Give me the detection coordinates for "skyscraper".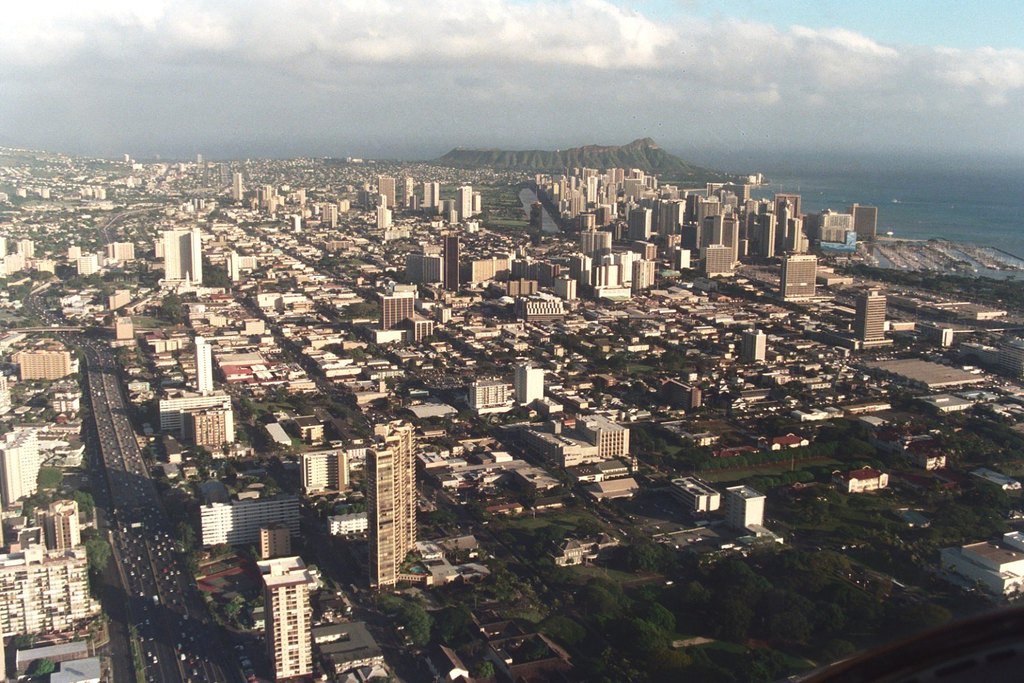
(left=270, top=550, right=336, bottom=682).
